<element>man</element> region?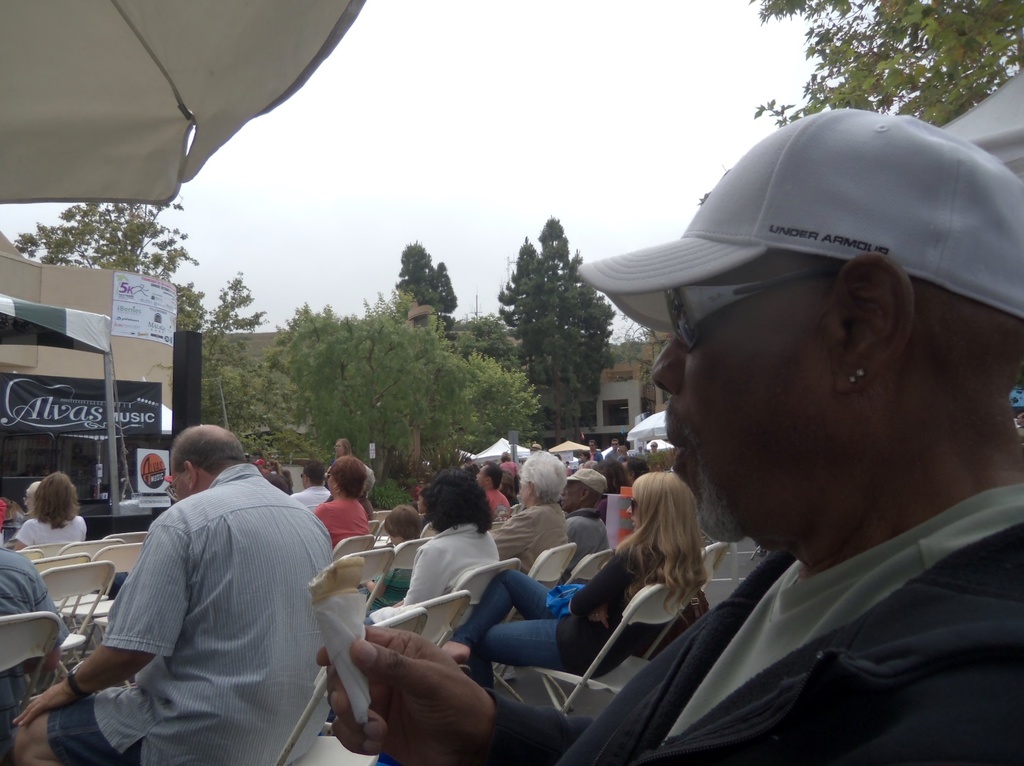
bbox=[287, 459, 332, 511]
